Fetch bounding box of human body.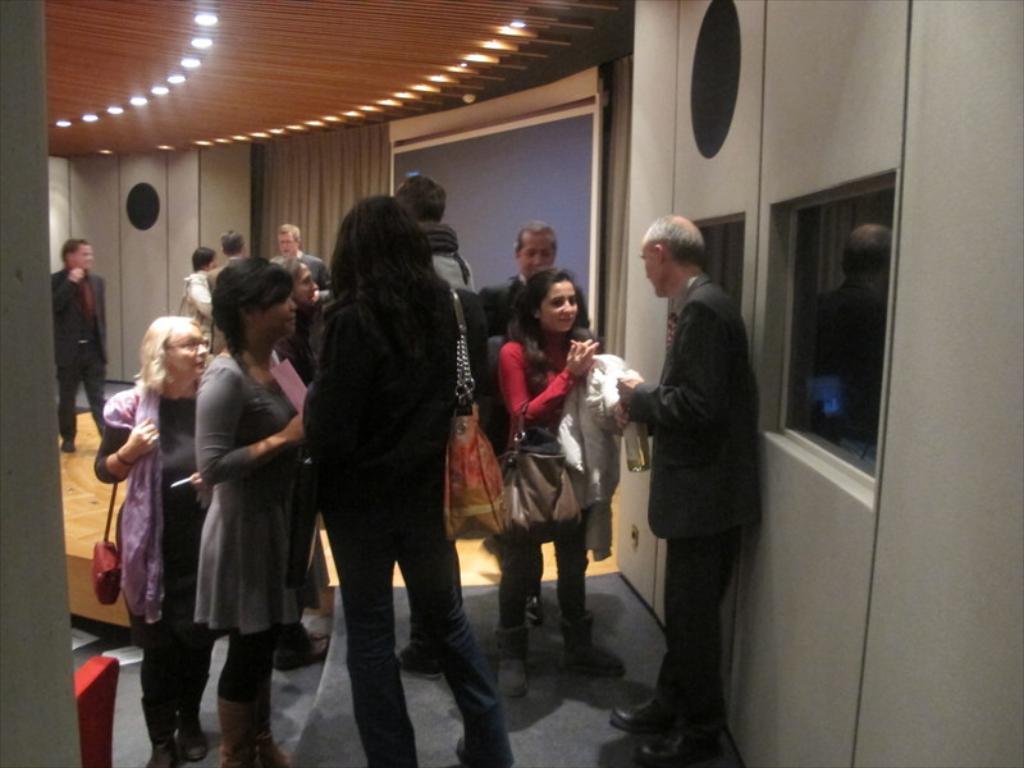
Bbox: {"x1": 809, "y1": 219, "x2": 891, "y2": 448}.
